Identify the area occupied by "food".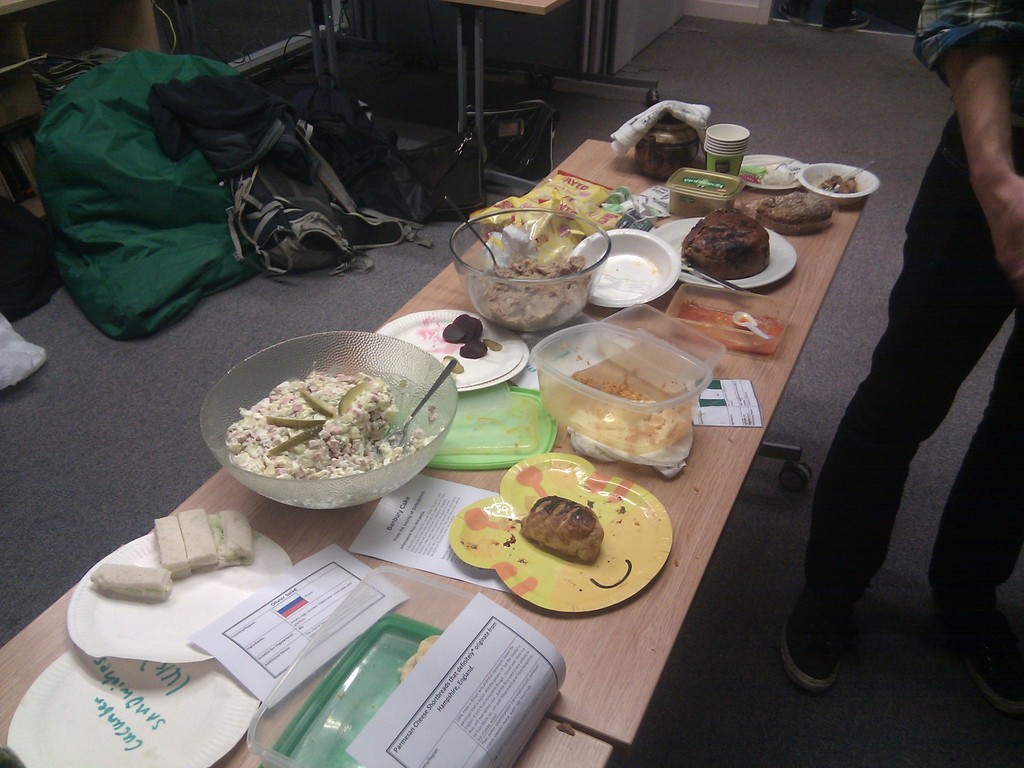
Area: box(671, 300, 785, 355).
